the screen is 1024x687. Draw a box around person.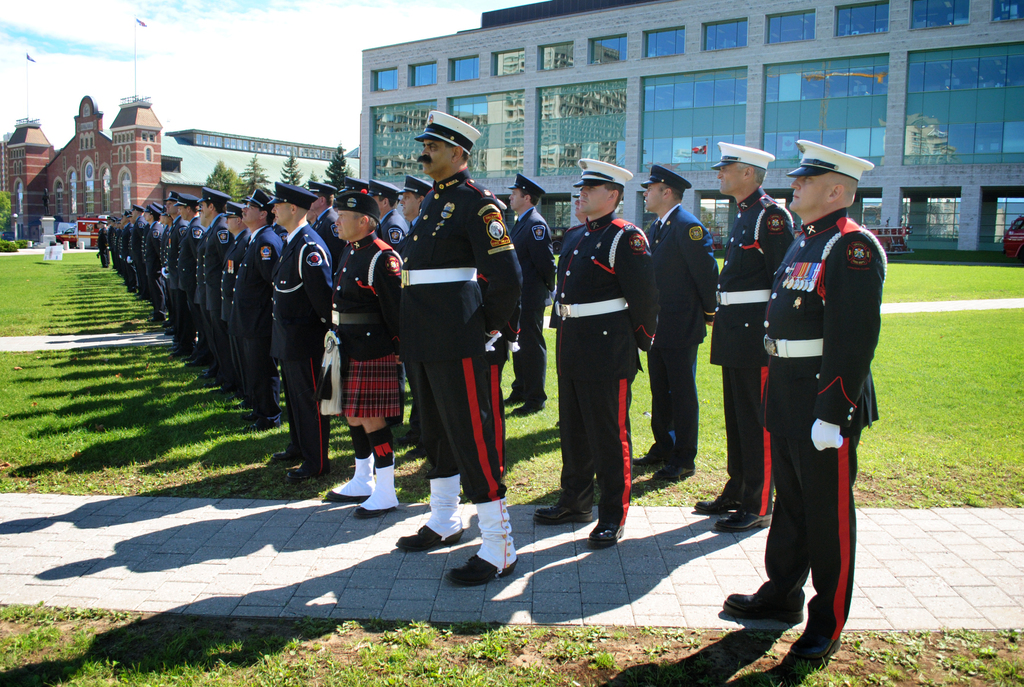
[269, 180, 336, 477].
